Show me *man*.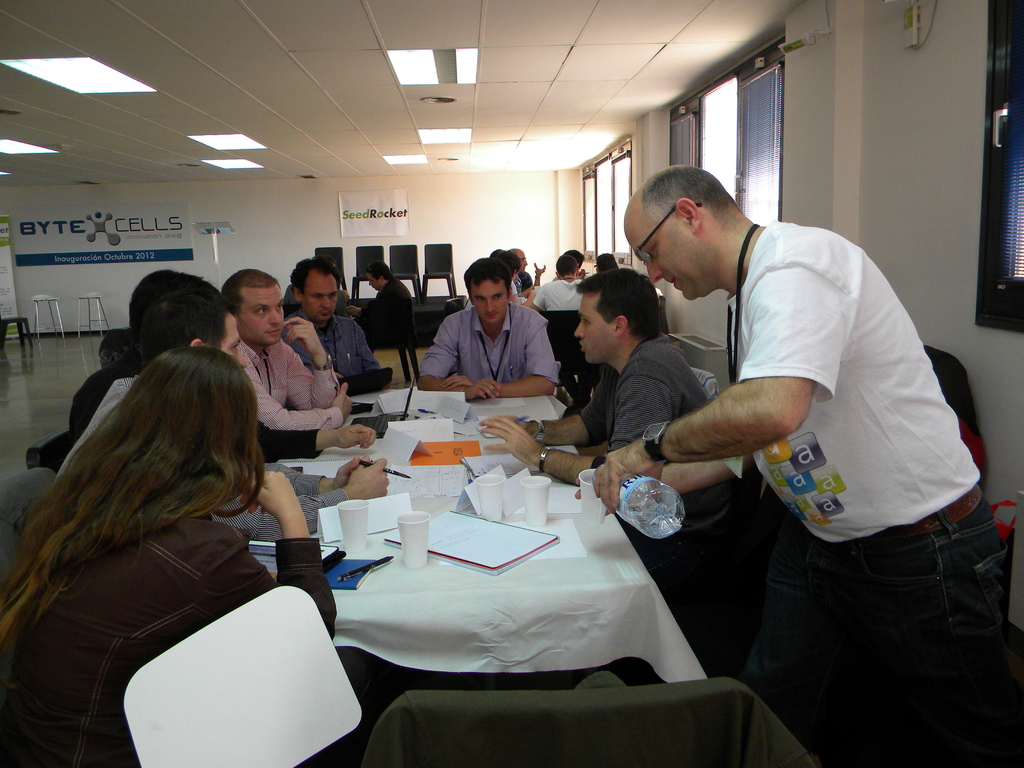
*man* is here: [218,262,346,430].
